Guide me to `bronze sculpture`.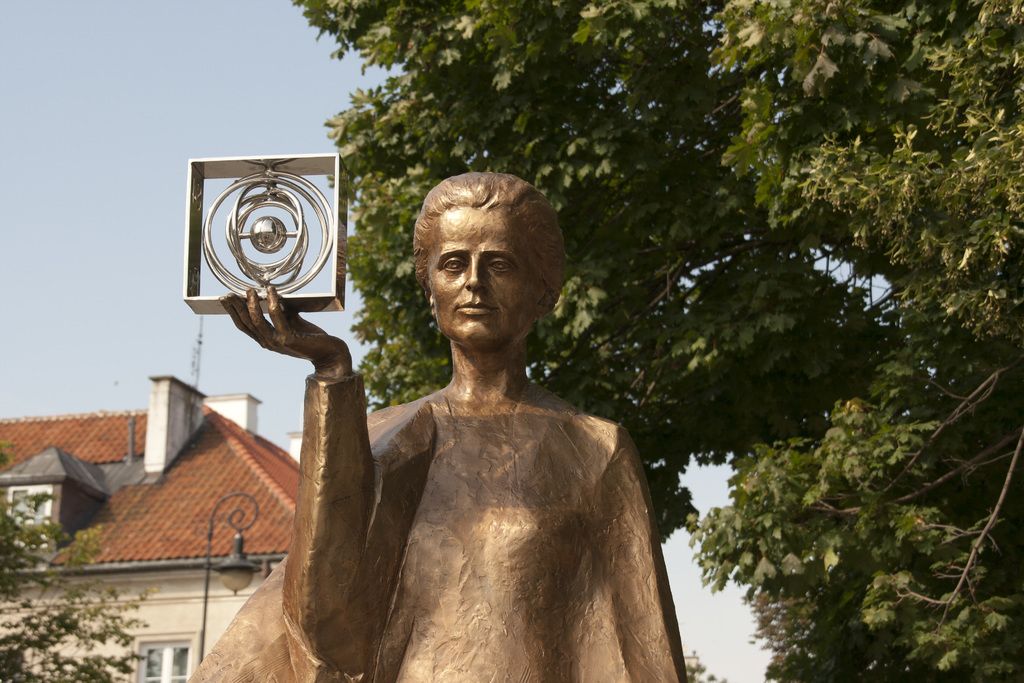
Guidance: 257 179 690 682.
